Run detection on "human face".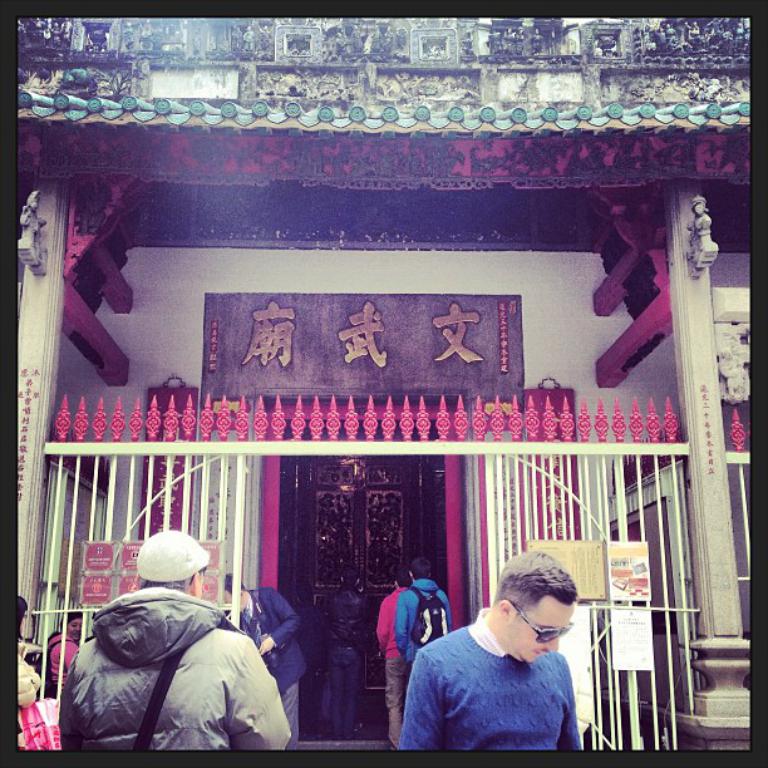
Result: left=509, top=595, right=572, bottom=668.
